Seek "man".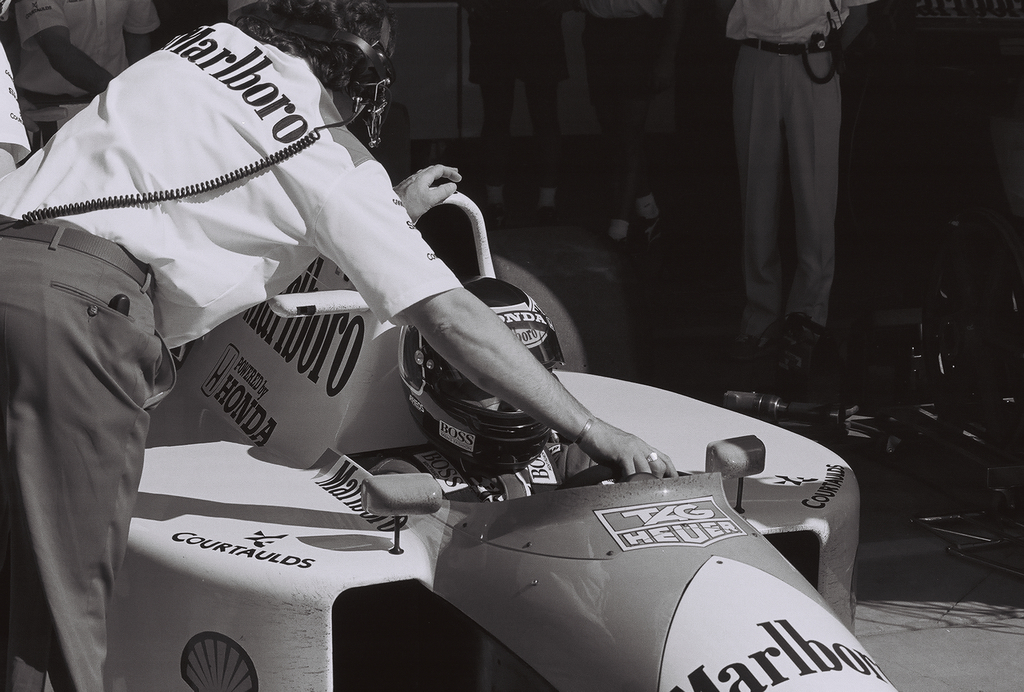
rect(0, 0, 672, 691).
